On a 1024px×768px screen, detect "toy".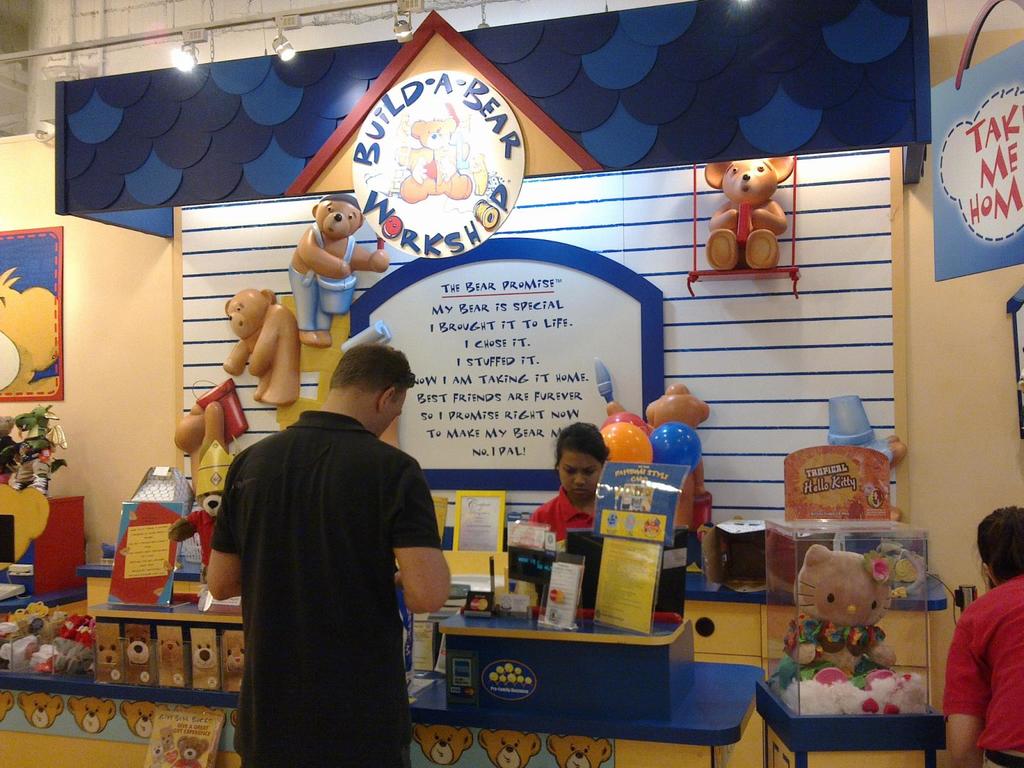
119, 701, 166, 737.
